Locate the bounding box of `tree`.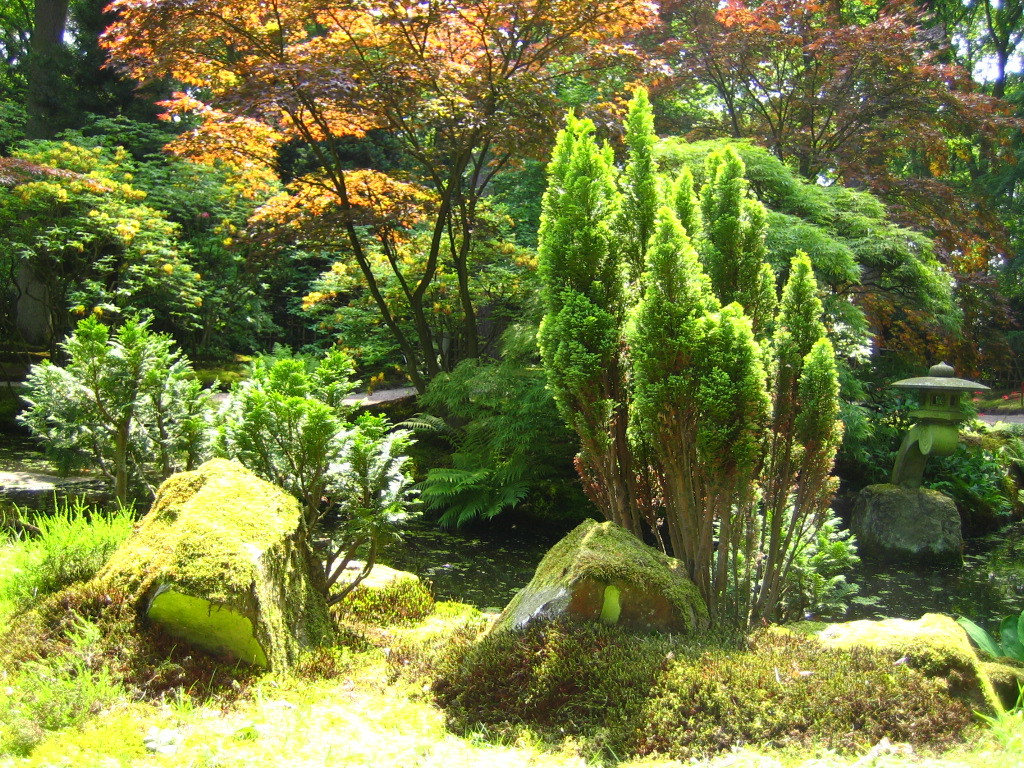
Bounding box: (536, 135, 977, 618).
